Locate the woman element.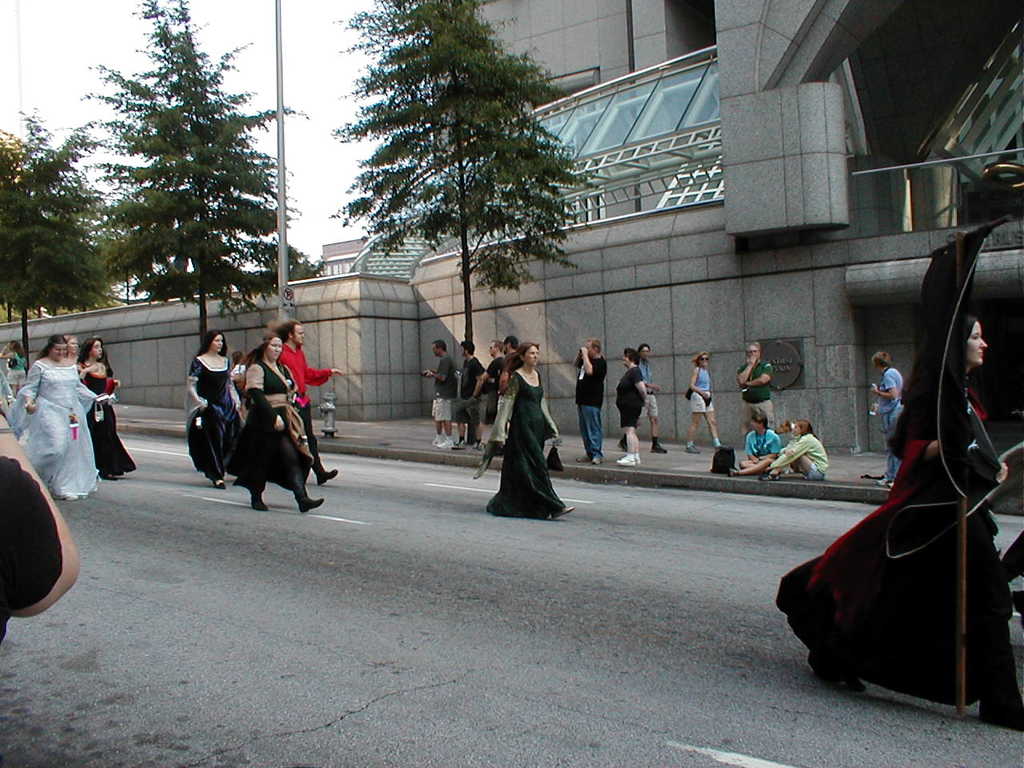
Element bbox: [185, 329, 249, 489].
